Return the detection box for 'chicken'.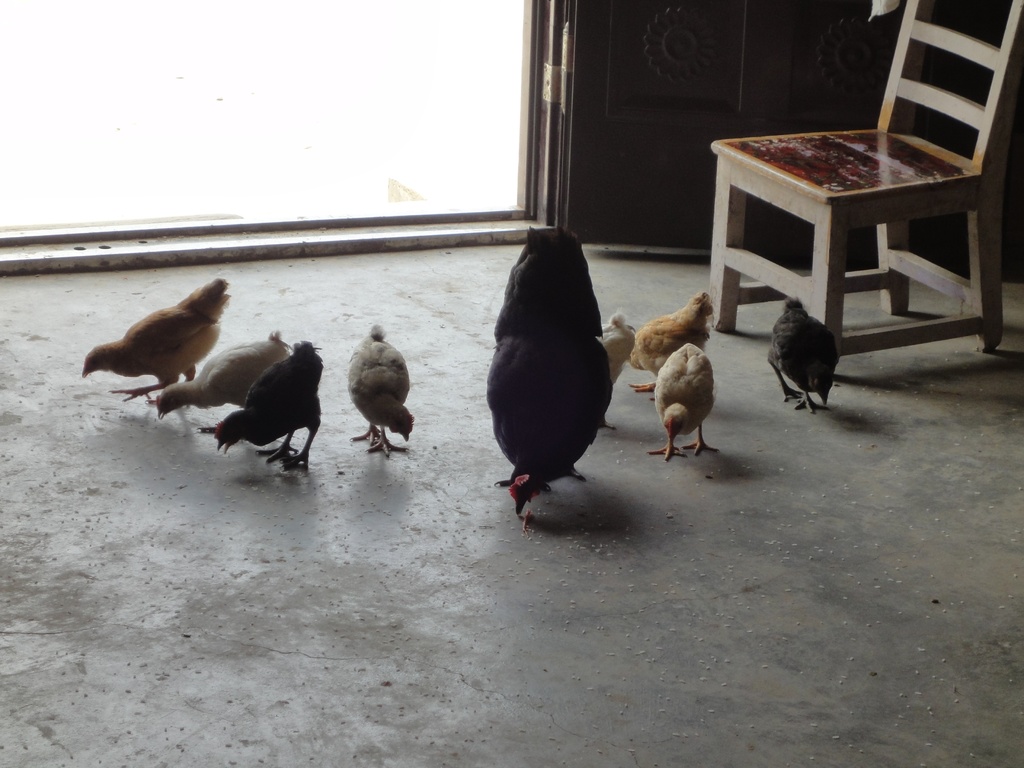
detection(764, 285, 842, 428).
